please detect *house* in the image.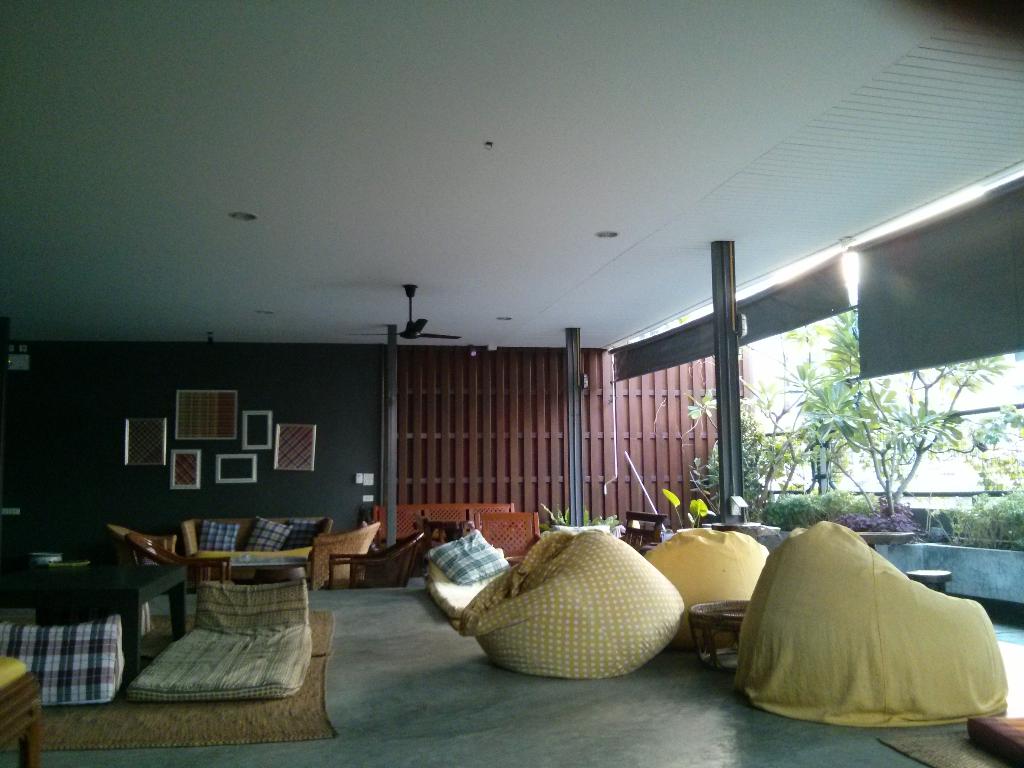
l=0, t=0, r=1023, b=767.
